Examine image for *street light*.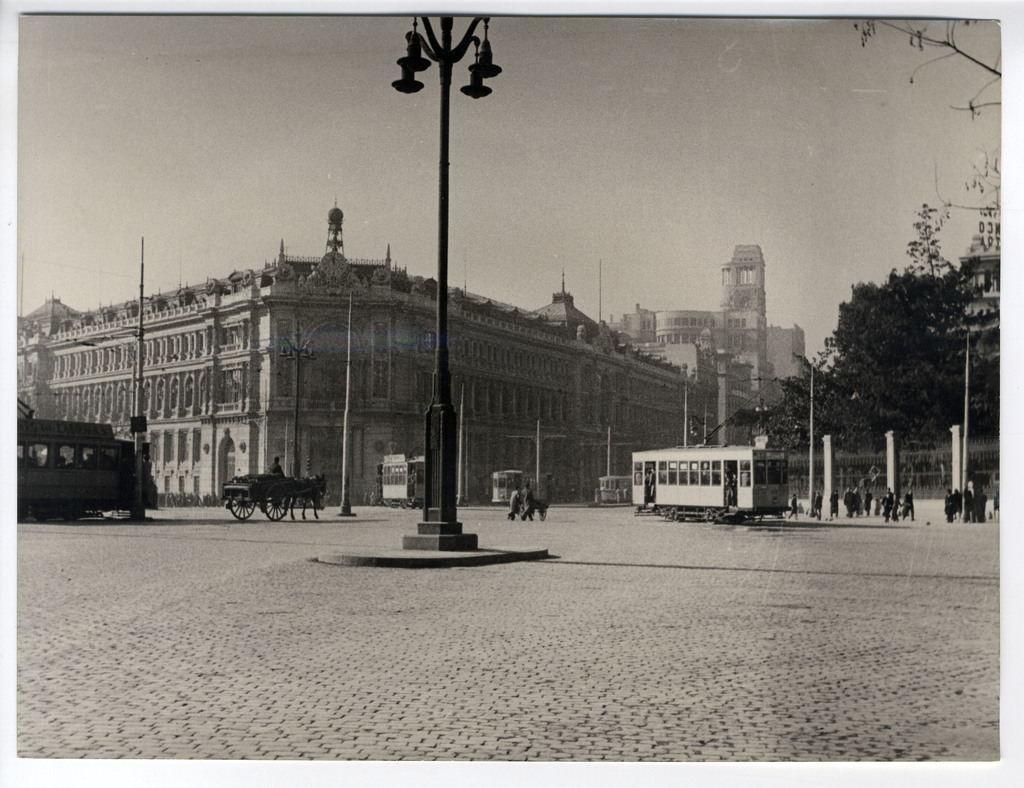
Examination result: 684:394:710:444.
